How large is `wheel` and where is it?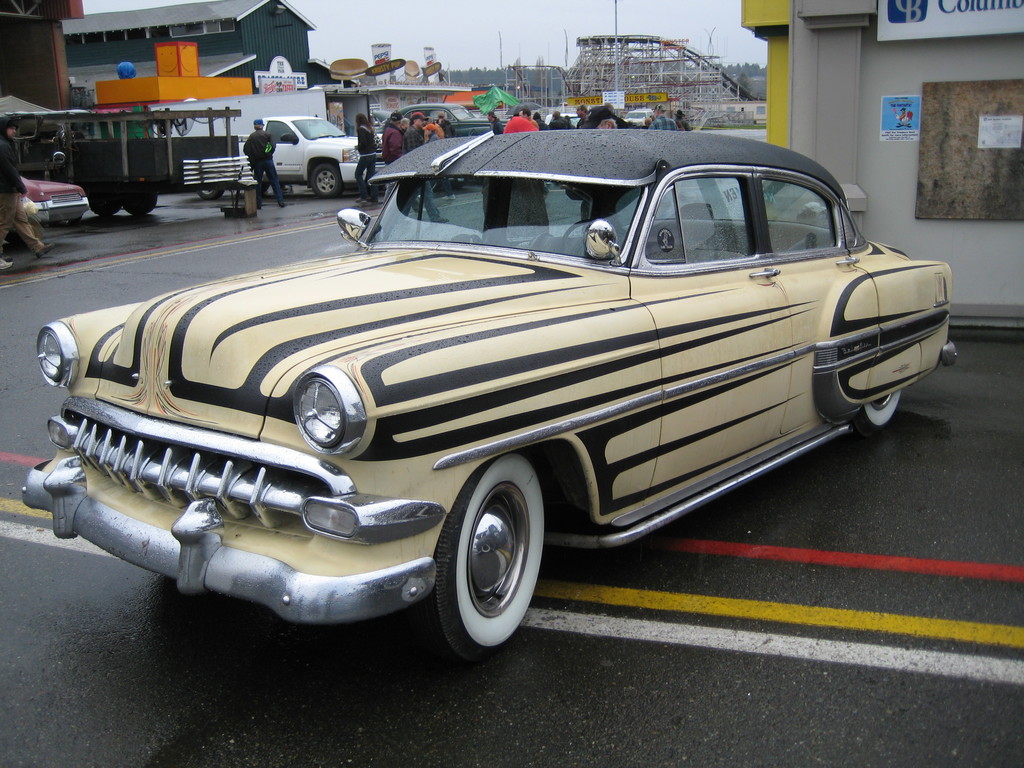
Bounding box: 198,190,223,201.
